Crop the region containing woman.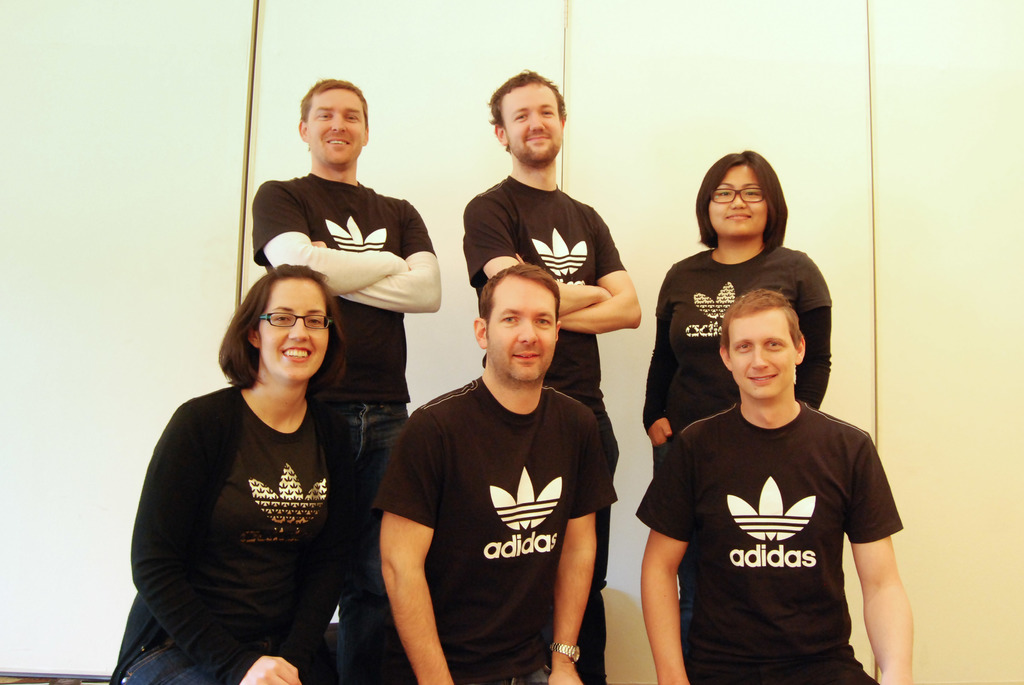
Crop region: locate(637, 146, 847, 441).
